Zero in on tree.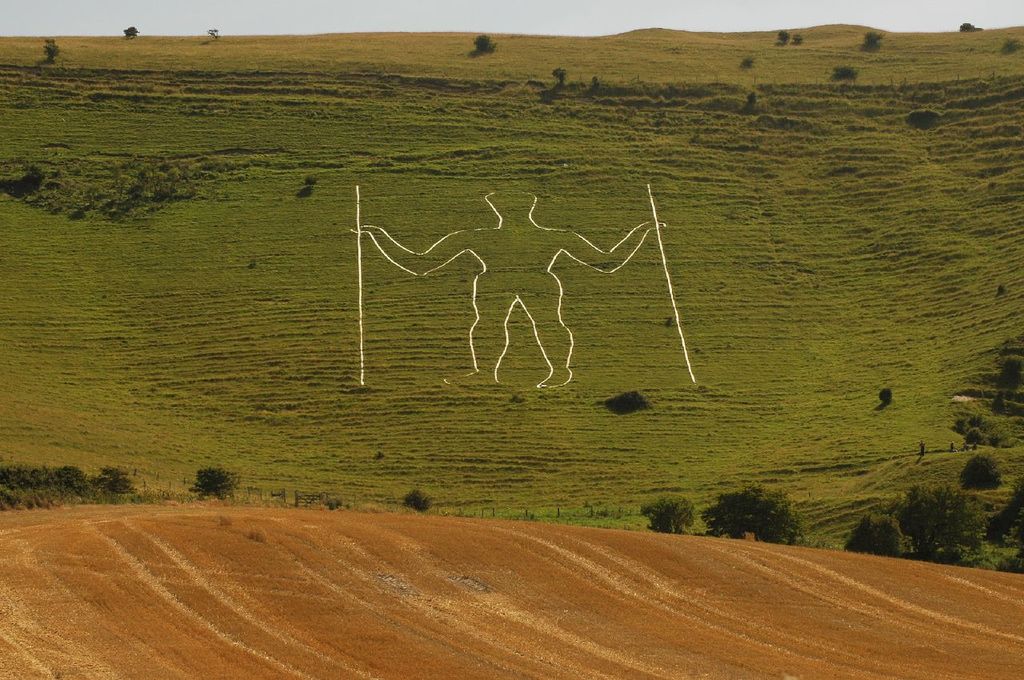
Zeroed in: bbox(992, 392, 1009, 414).
